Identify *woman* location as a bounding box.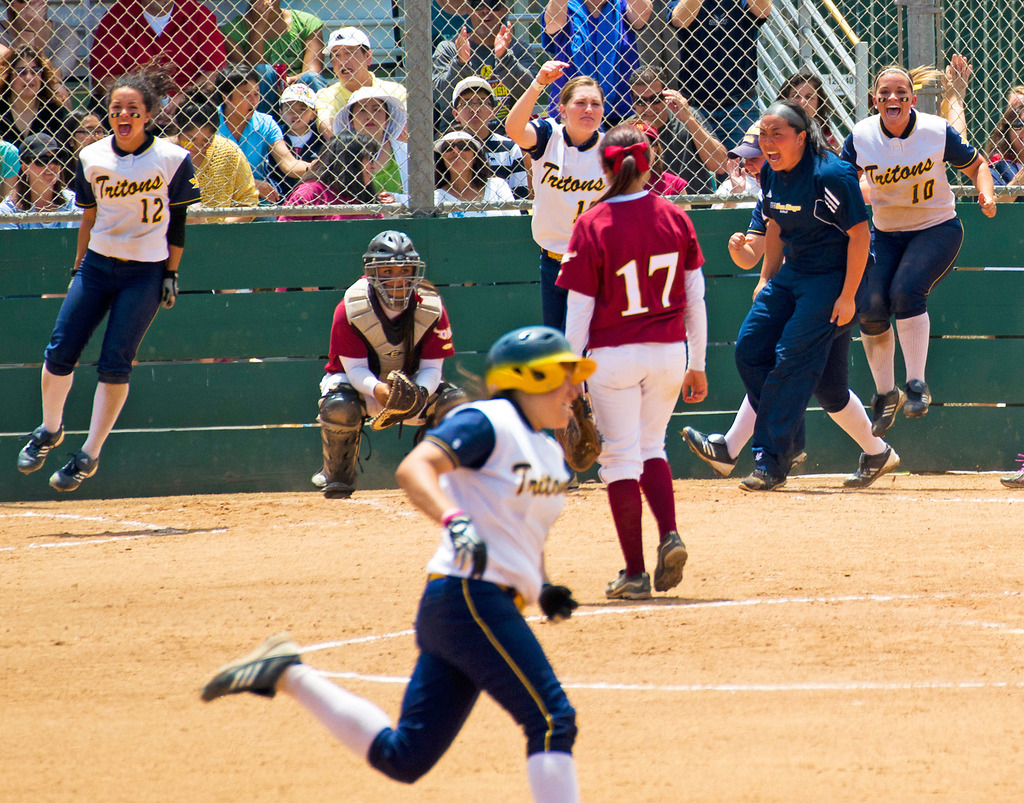
bbox(744, 75, 843, 166).
